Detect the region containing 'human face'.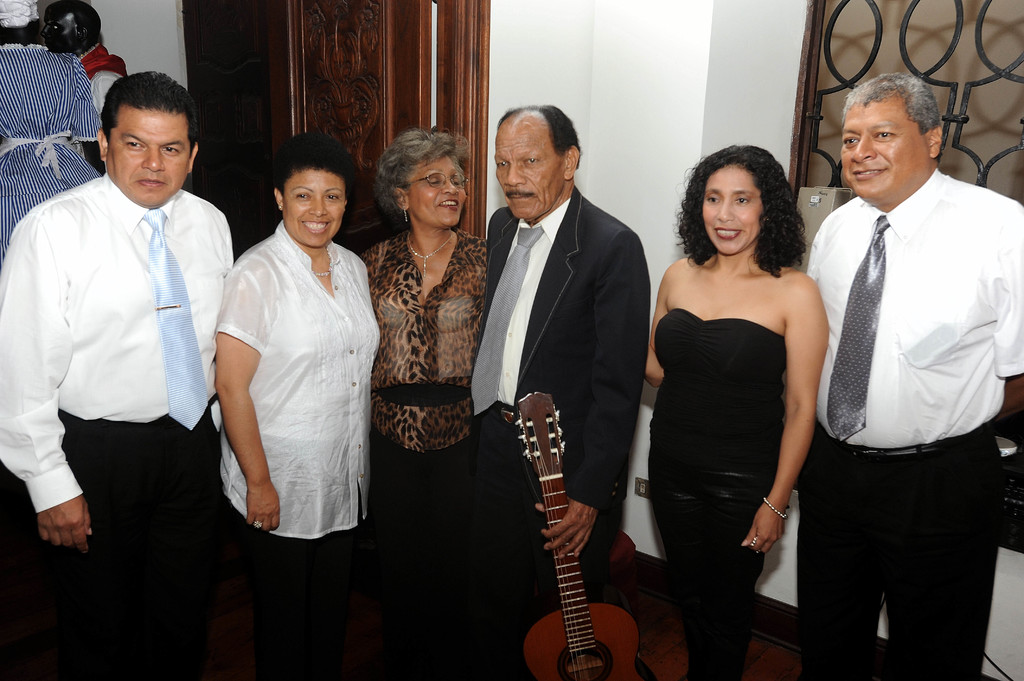
BBox(405, 153, 466, 229).
